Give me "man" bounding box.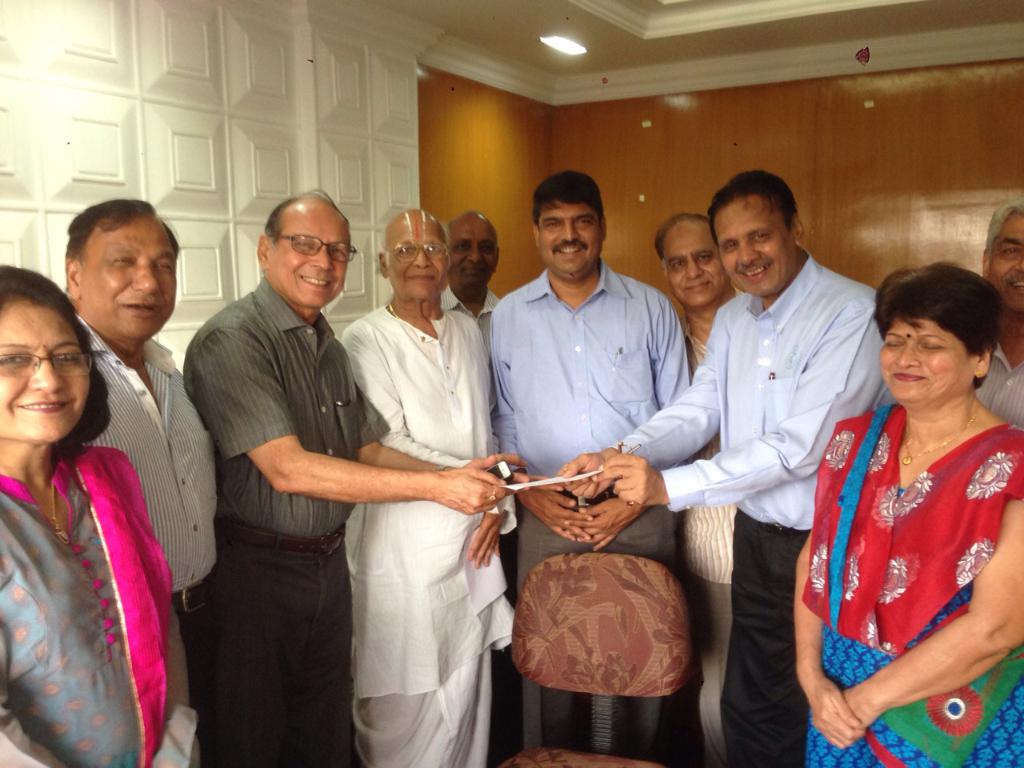
340, 208, 565, 767.
